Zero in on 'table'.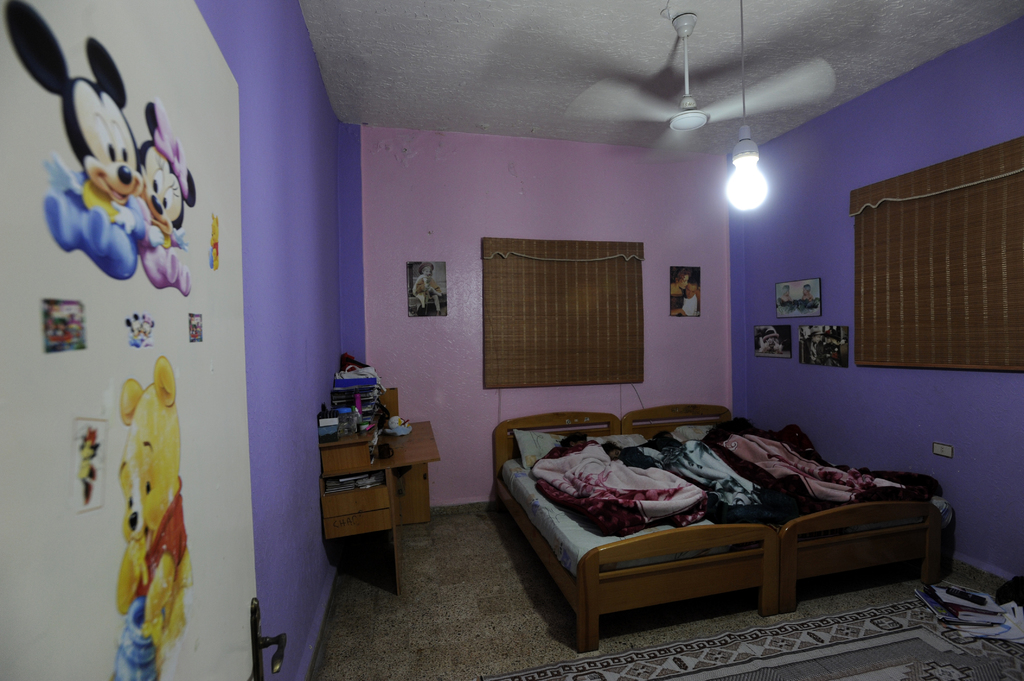
Zeroed in: BBox(317, 421, 442, 597).
